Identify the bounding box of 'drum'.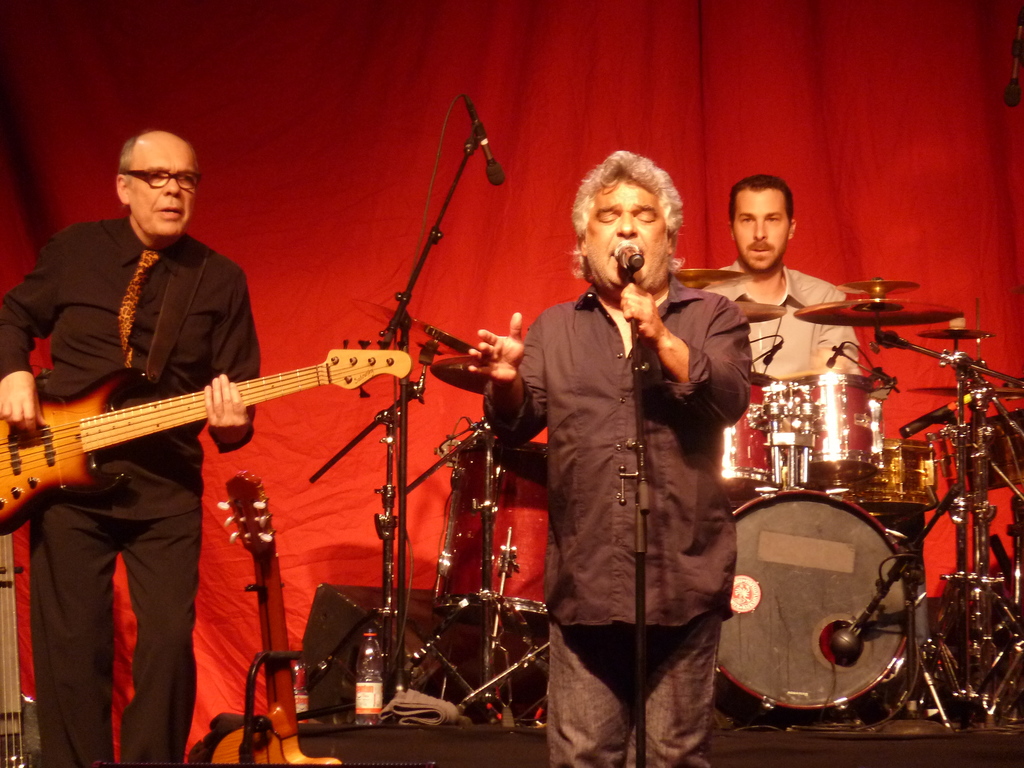
locate(955, 410, 1023, 488).
